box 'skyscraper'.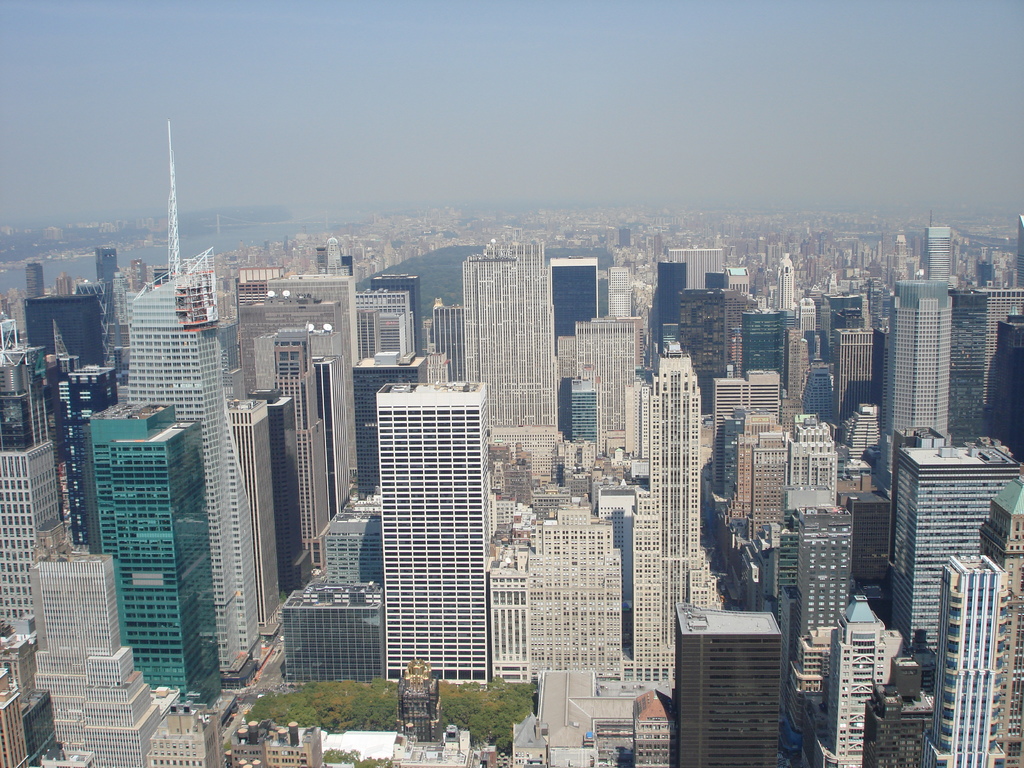
[left=371, top=273, right=426, bottom=356].
